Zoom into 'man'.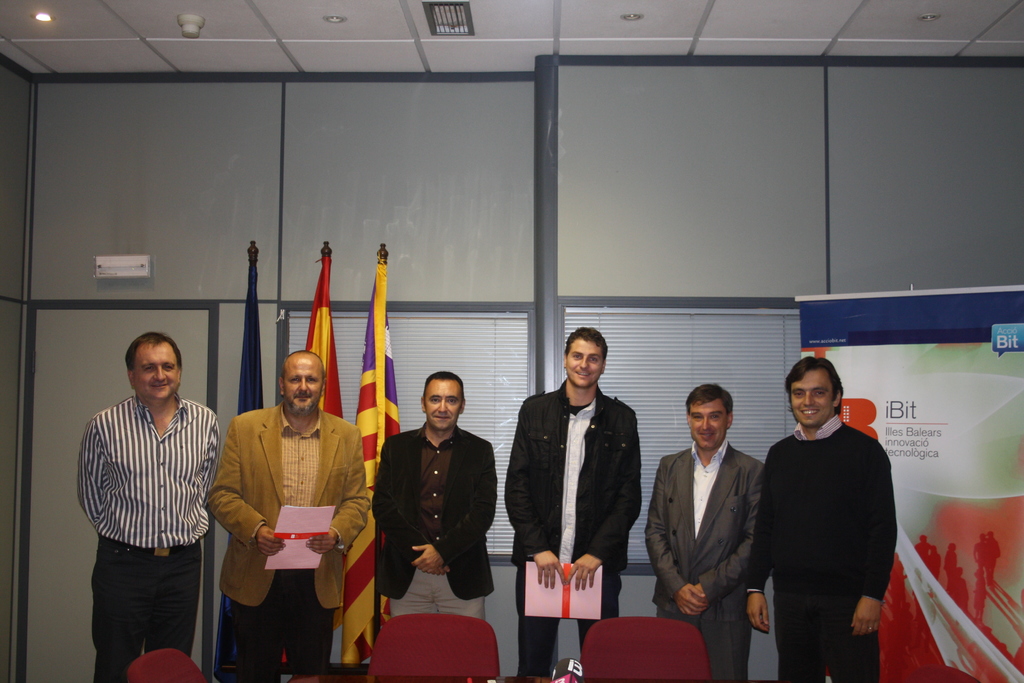
Zoom target: <box>508,325,643,679</box>.
